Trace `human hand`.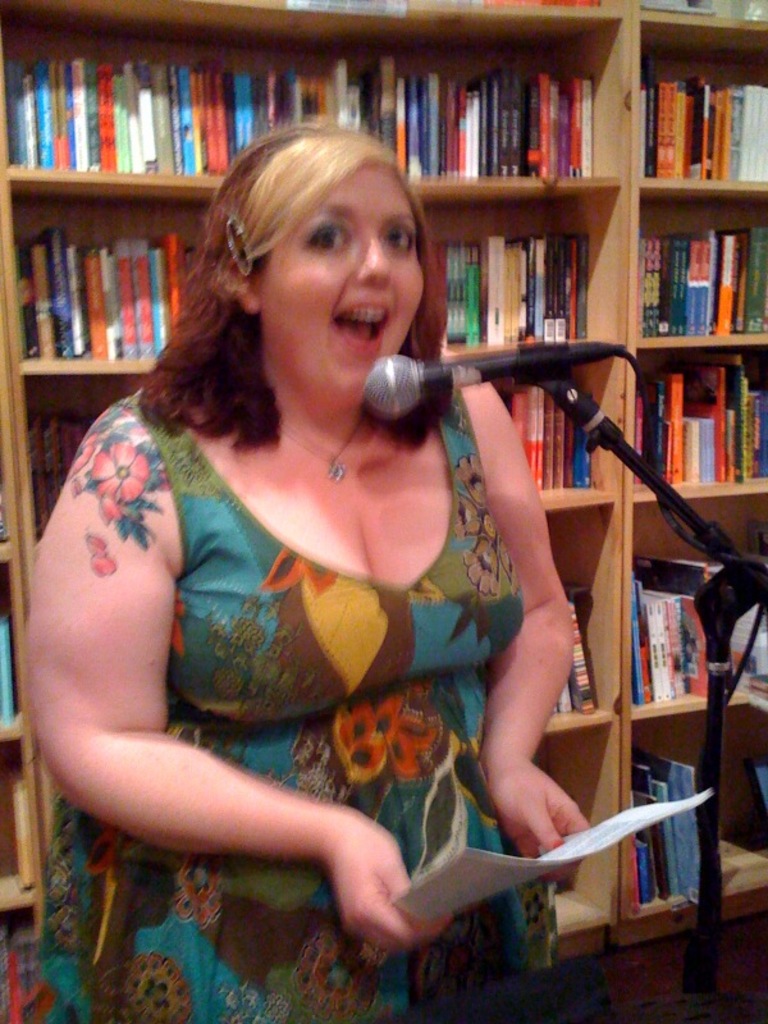
Traced to {"left": 503, "top": 756, "right": 605, "bottom": 870}.
